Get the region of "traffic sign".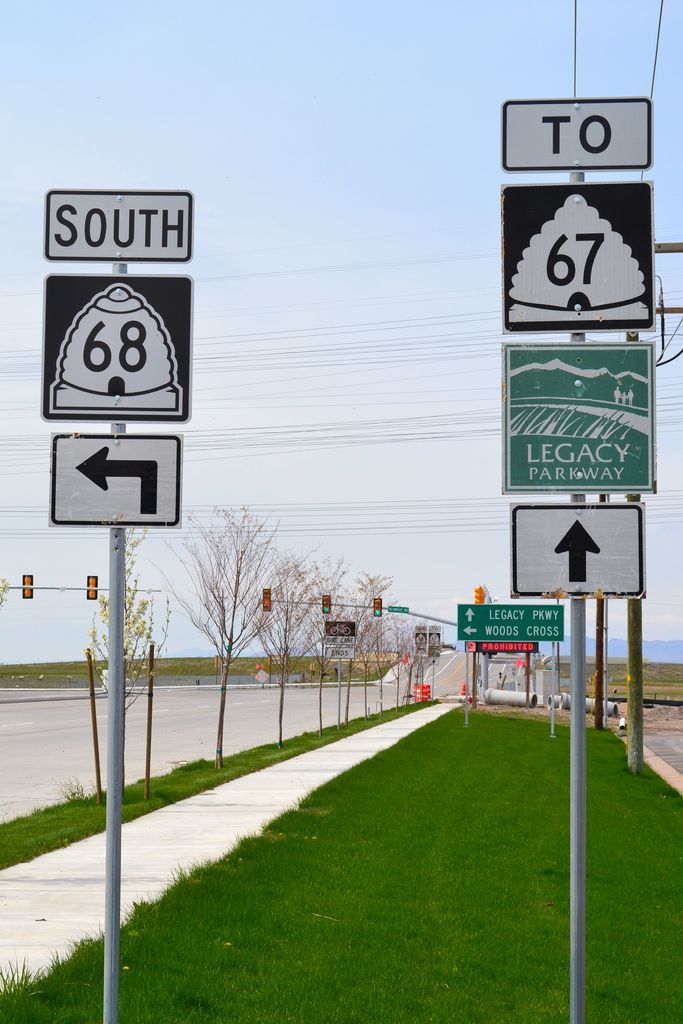
{"x1": 447, "y1": 600, "x2": 555, "y2": 640}.
